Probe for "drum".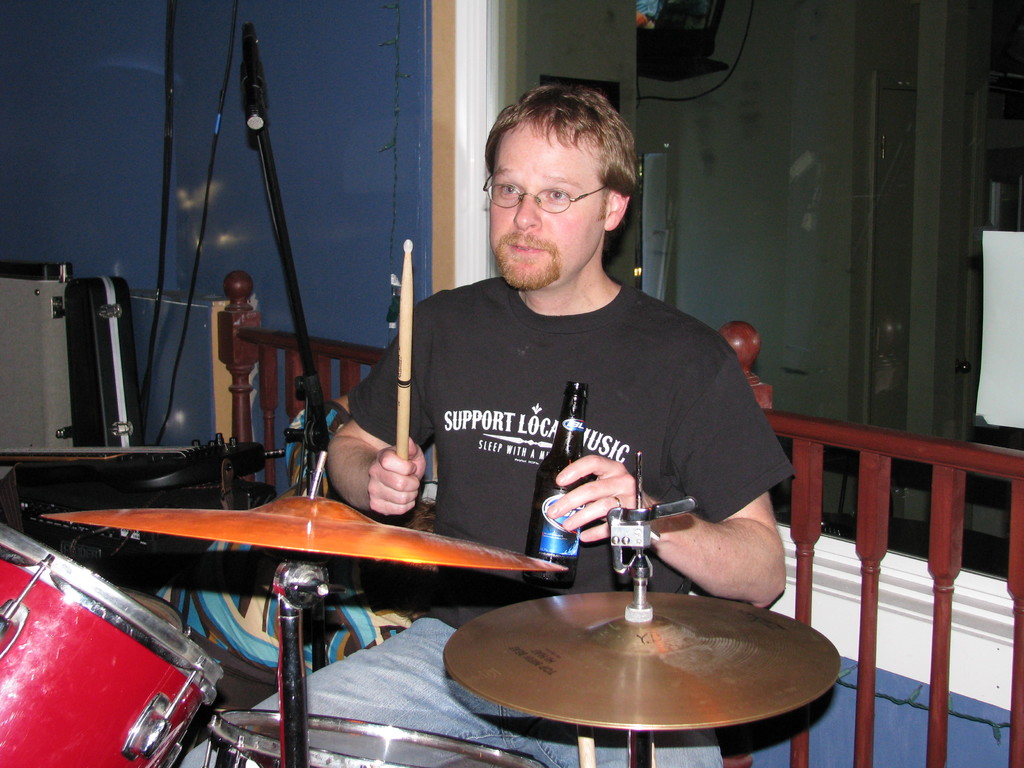
Probe result: {"left": 0, "top": 519, "right": 229, "bottom": 765}.
